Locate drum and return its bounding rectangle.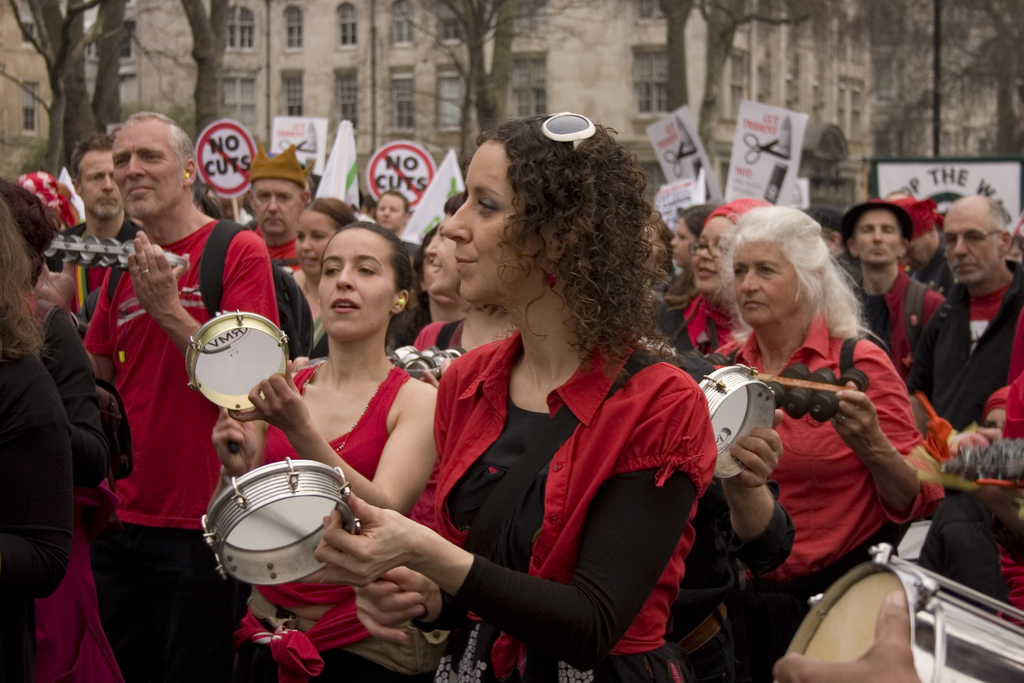
696, 358, 779, 483.
